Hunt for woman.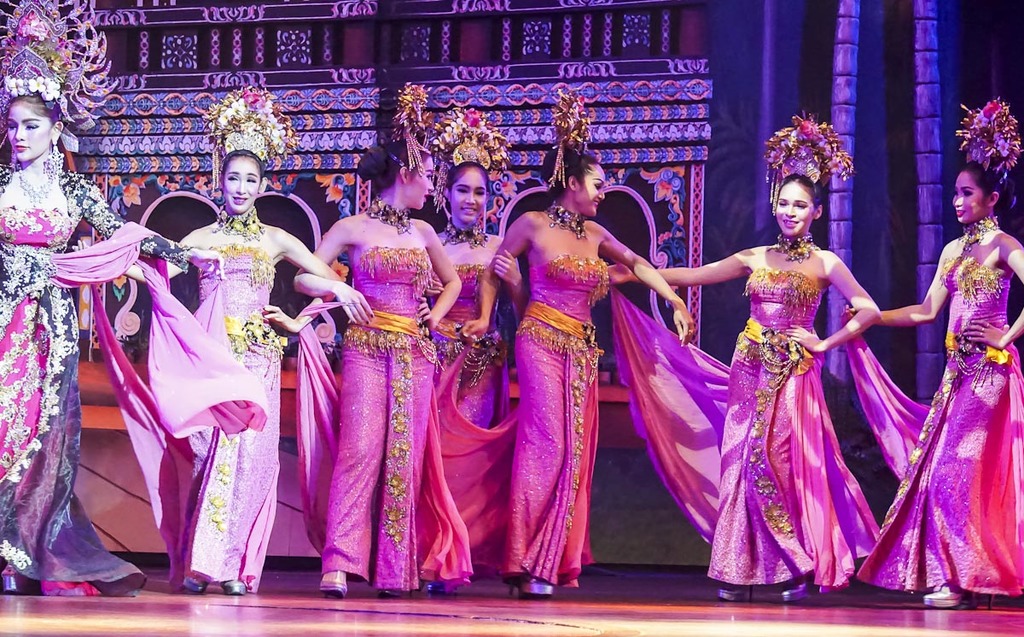
Hunted down at crop(422, 101, 532, 430).
